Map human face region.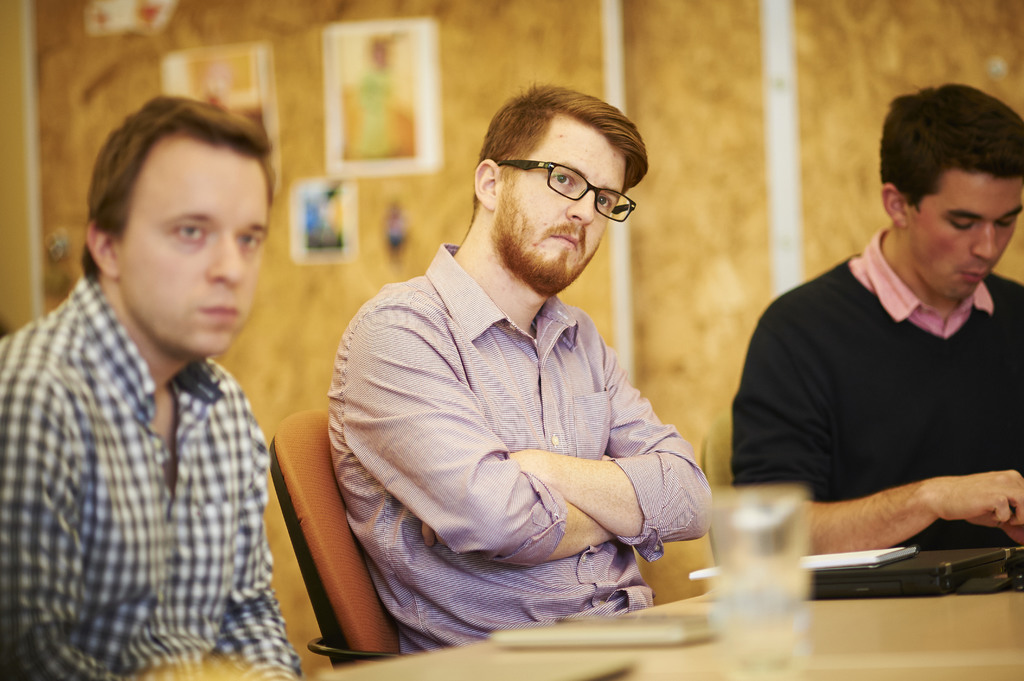
Mapped to BBox(504, 126, 621, 285).
